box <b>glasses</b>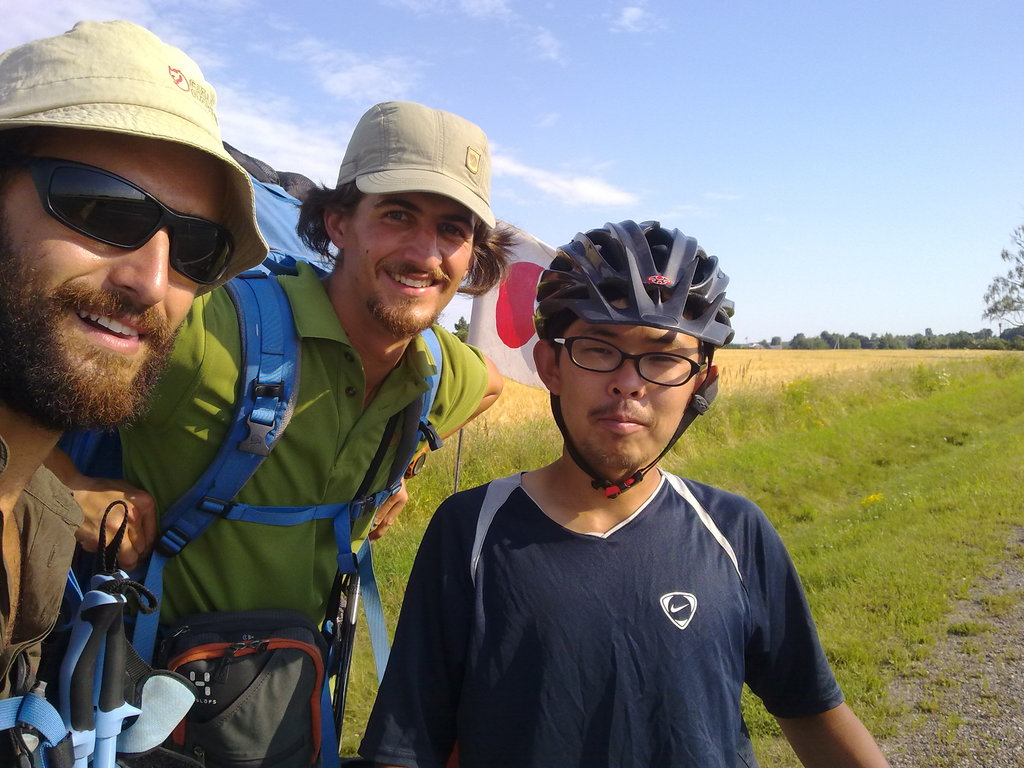
l=550, t=337, r=708, b=390
